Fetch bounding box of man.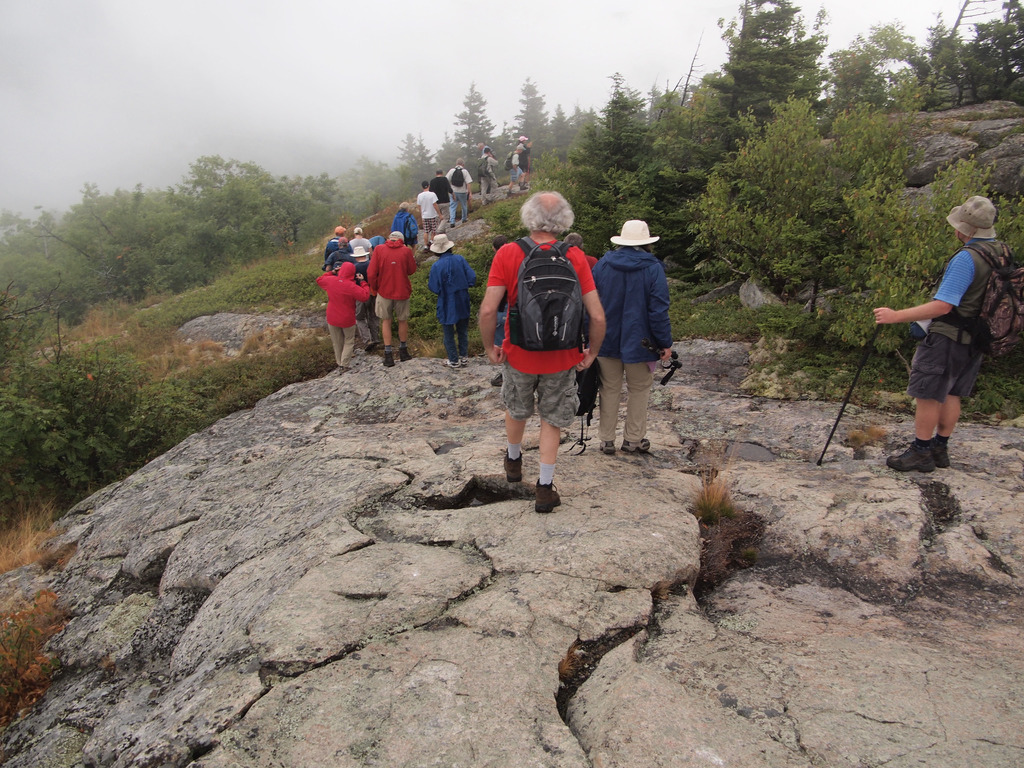
Bbox: <region>884, 235, 1010, 467</region>.
